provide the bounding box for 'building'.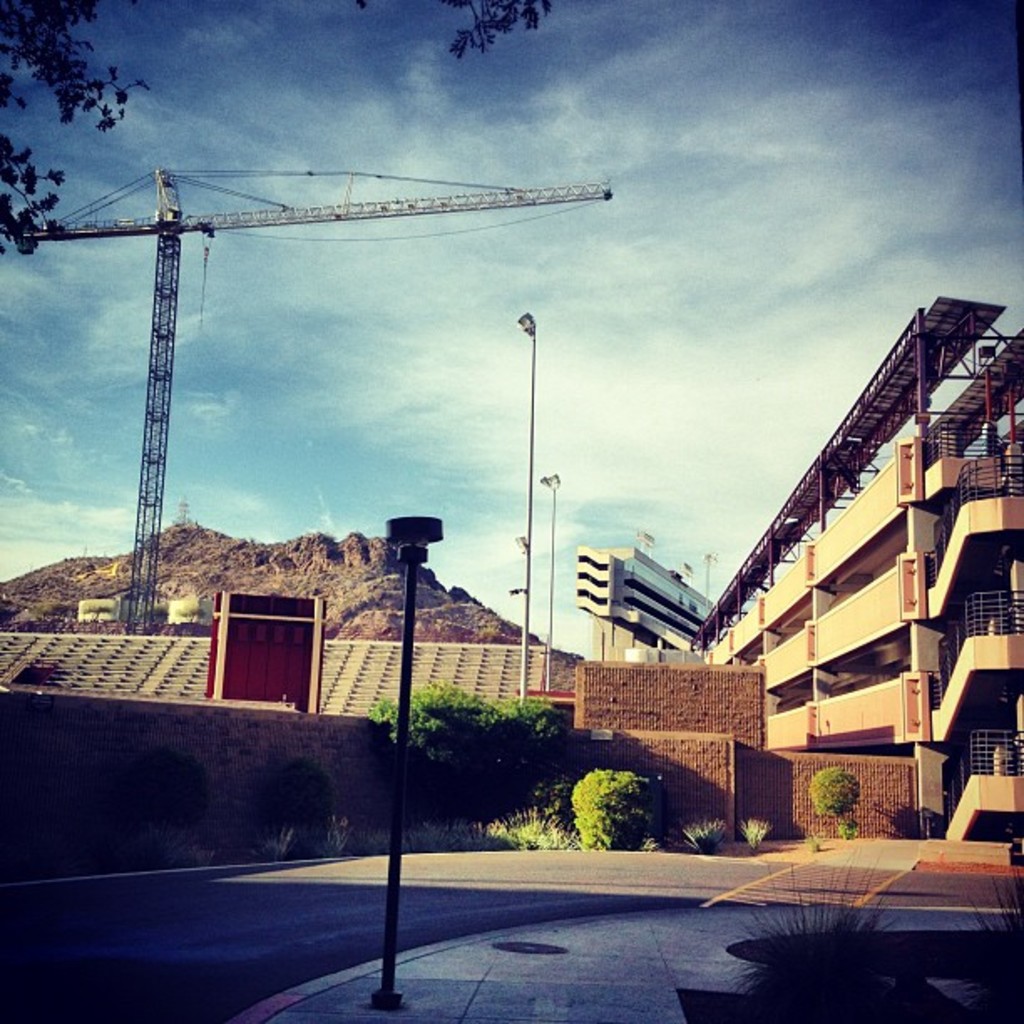
689, 288, 1022, 832.
